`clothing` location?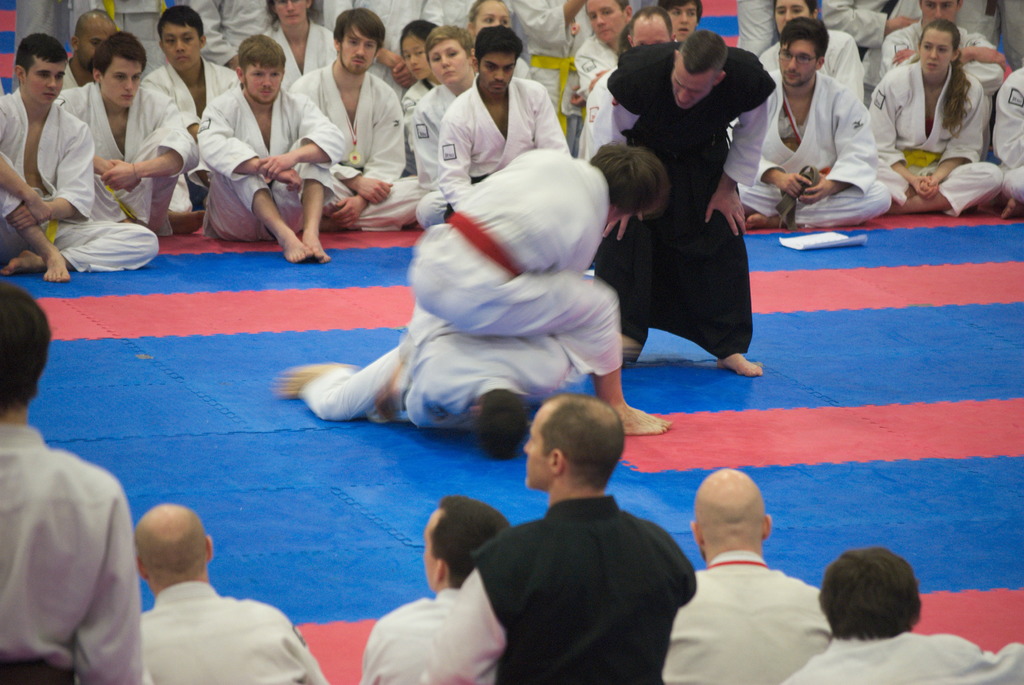
(x1=663, y1=545, x2=844, y2=684)
